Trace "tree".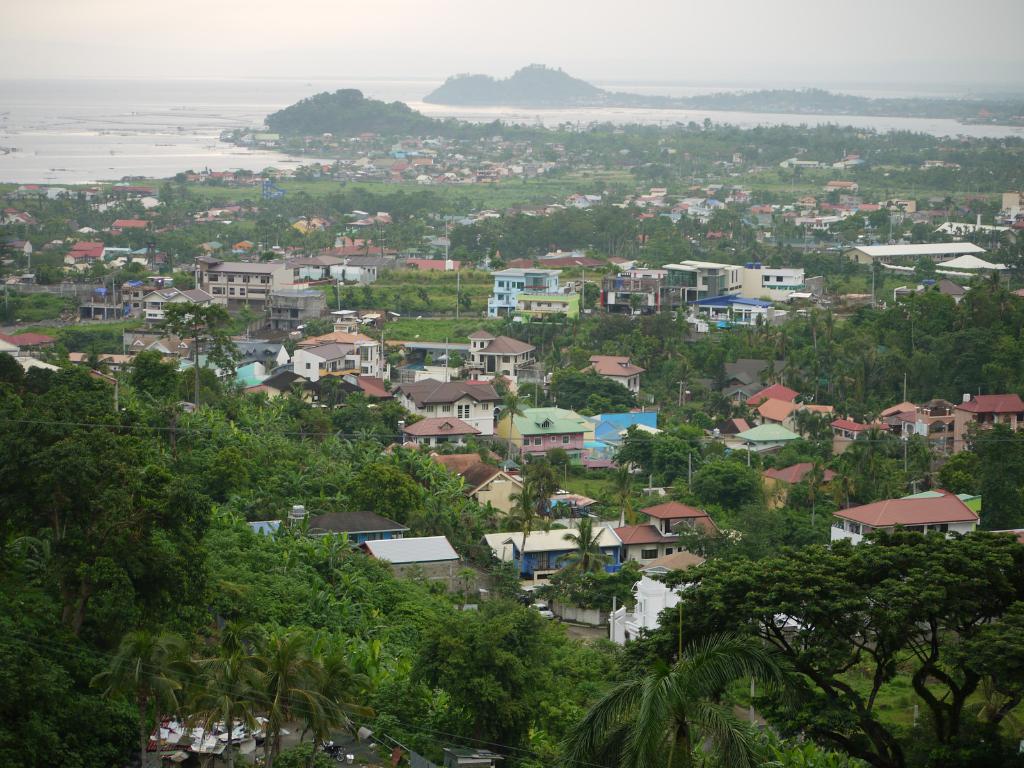
Traced to select_region(630, 326, 647, 355).
